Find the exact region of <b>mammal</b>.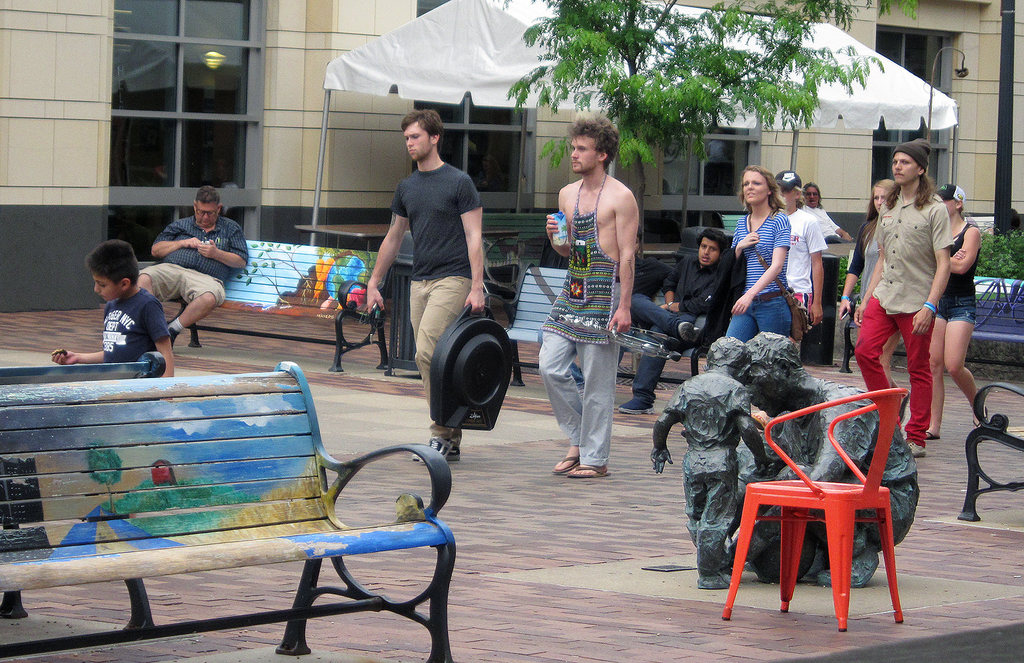
Exact region: <box>838,172,898,395</box>.
